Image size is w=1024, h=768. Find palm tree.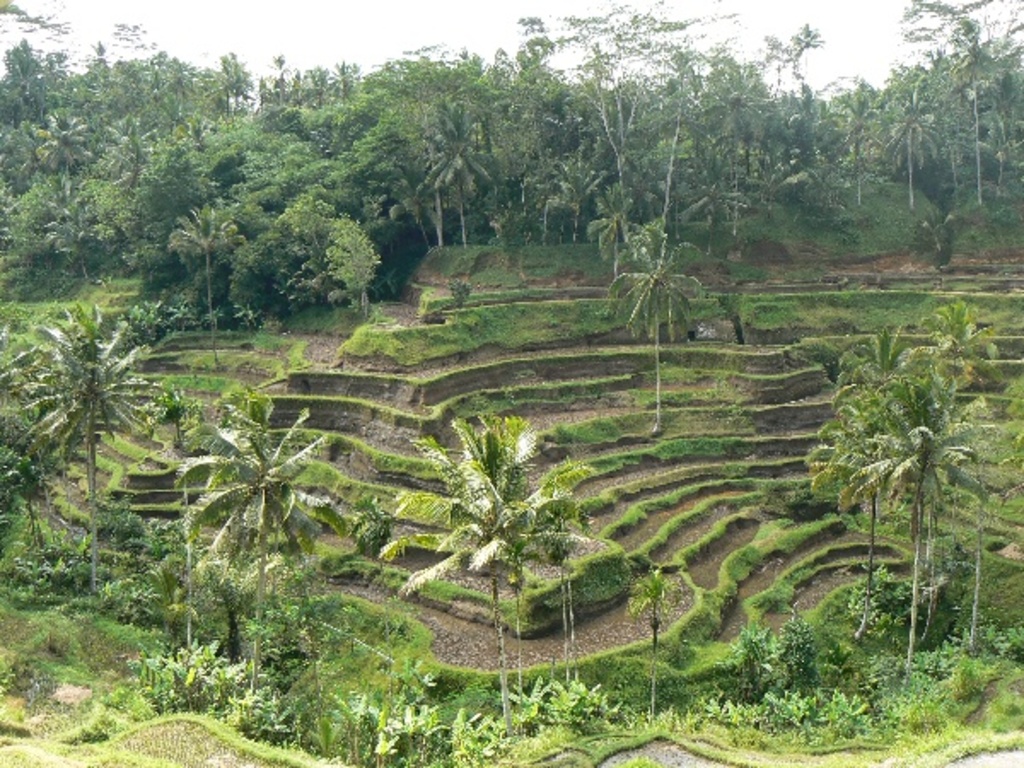
l=420, t=109, r=509, b=266.
